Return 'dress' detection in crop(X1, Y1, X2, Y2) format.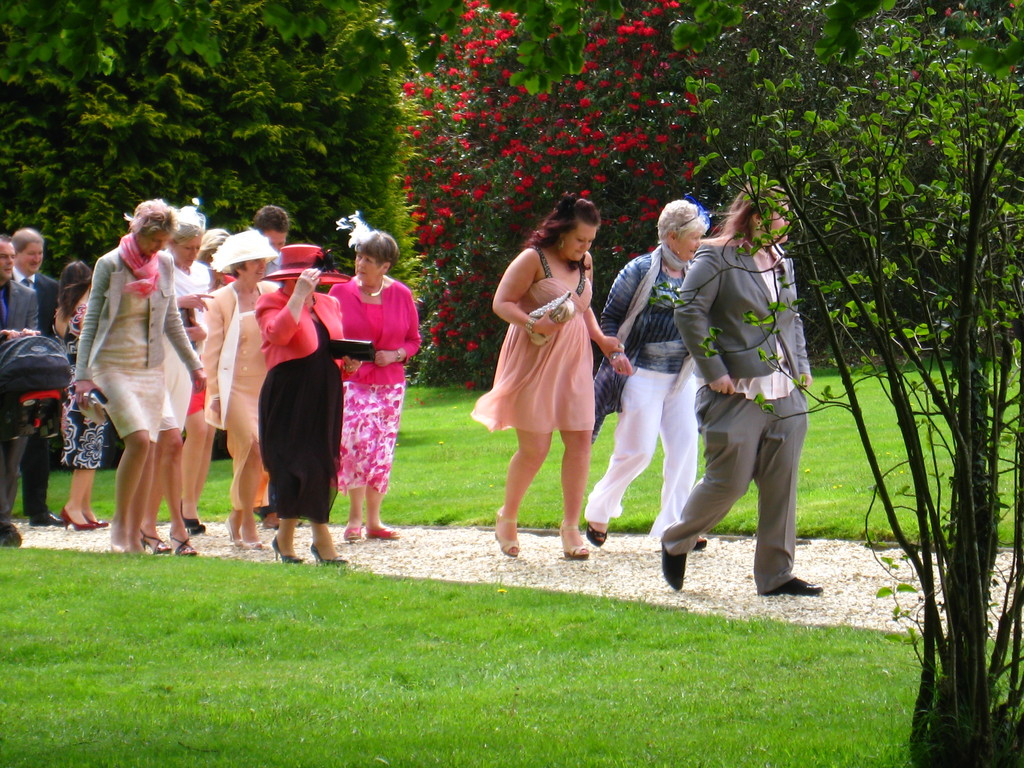
crop(158, 254, 210, 431).
